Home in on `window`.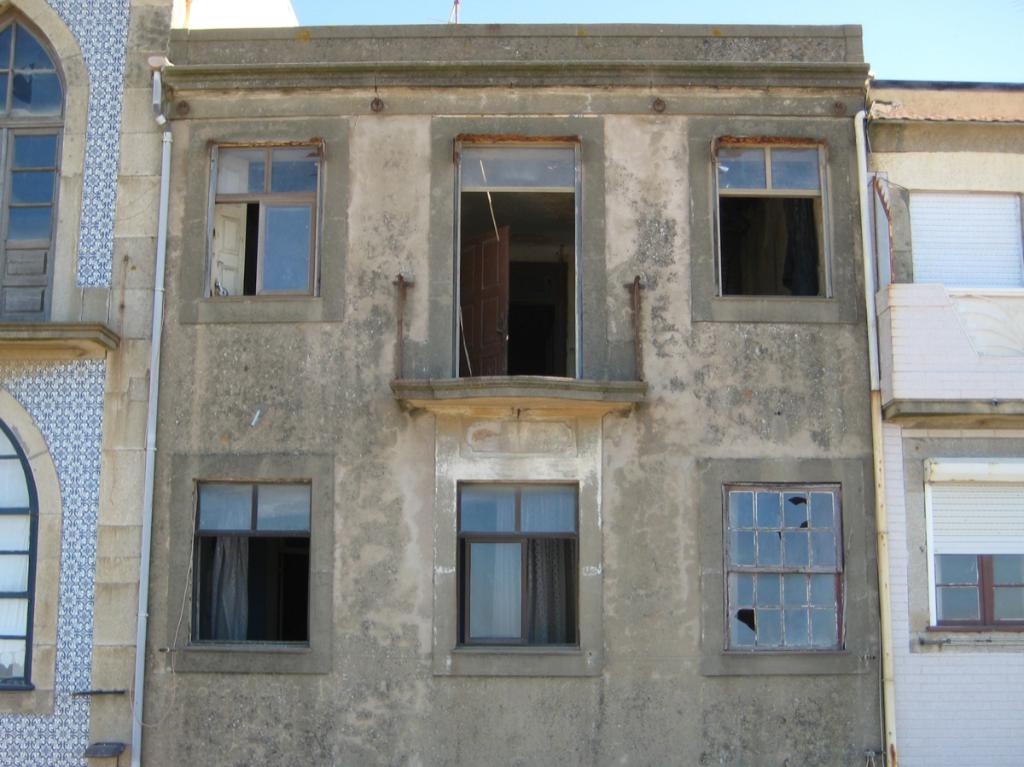
Homed in at [left=0, top=0, right=77, bottom=337].
